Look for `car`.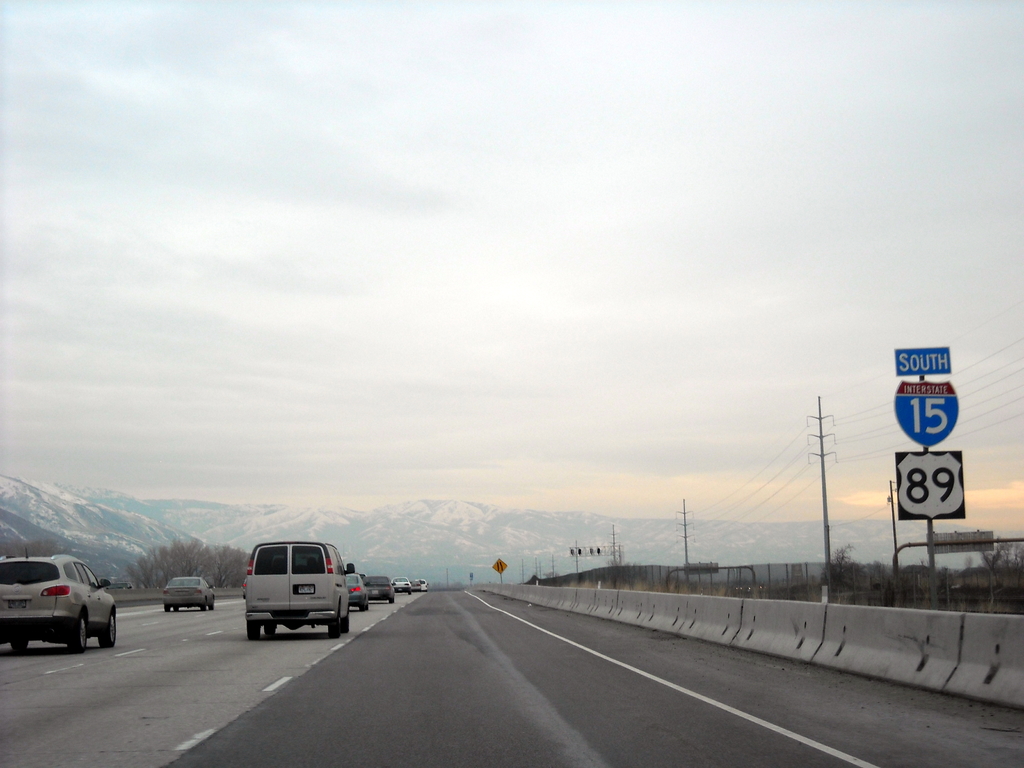
Found: detection(388, 575, 415, 596).
